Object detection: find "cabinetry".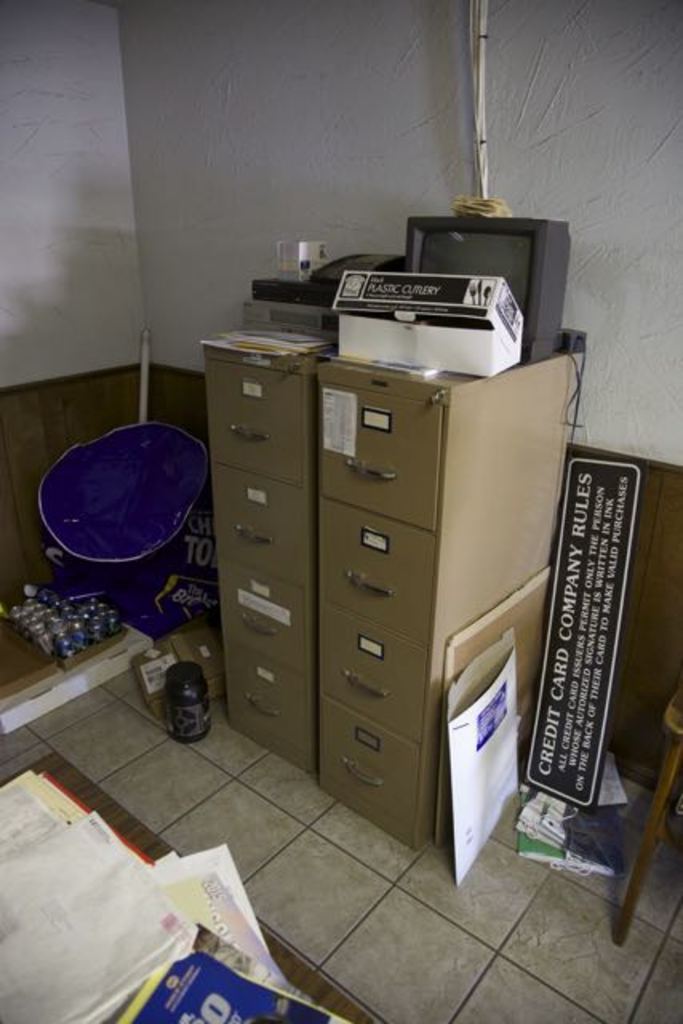
box=[314, 678, 416, 850].
